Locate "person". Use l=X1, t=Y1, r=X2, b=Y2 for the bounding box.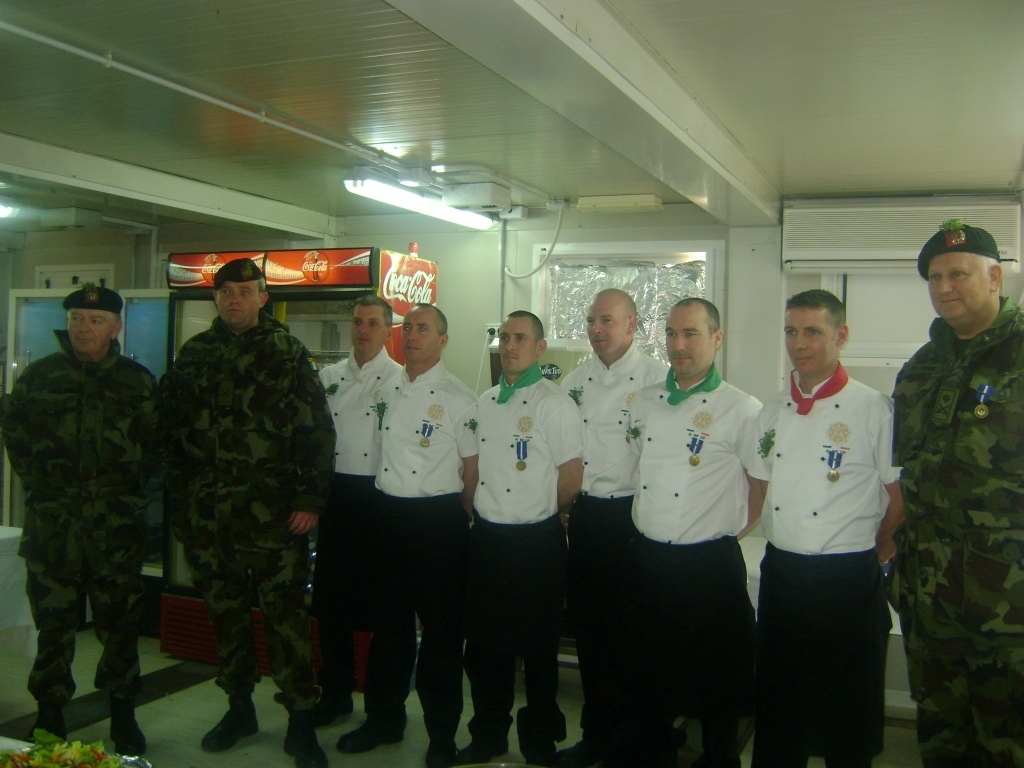
l=565, t=287, r=672, b=767.
